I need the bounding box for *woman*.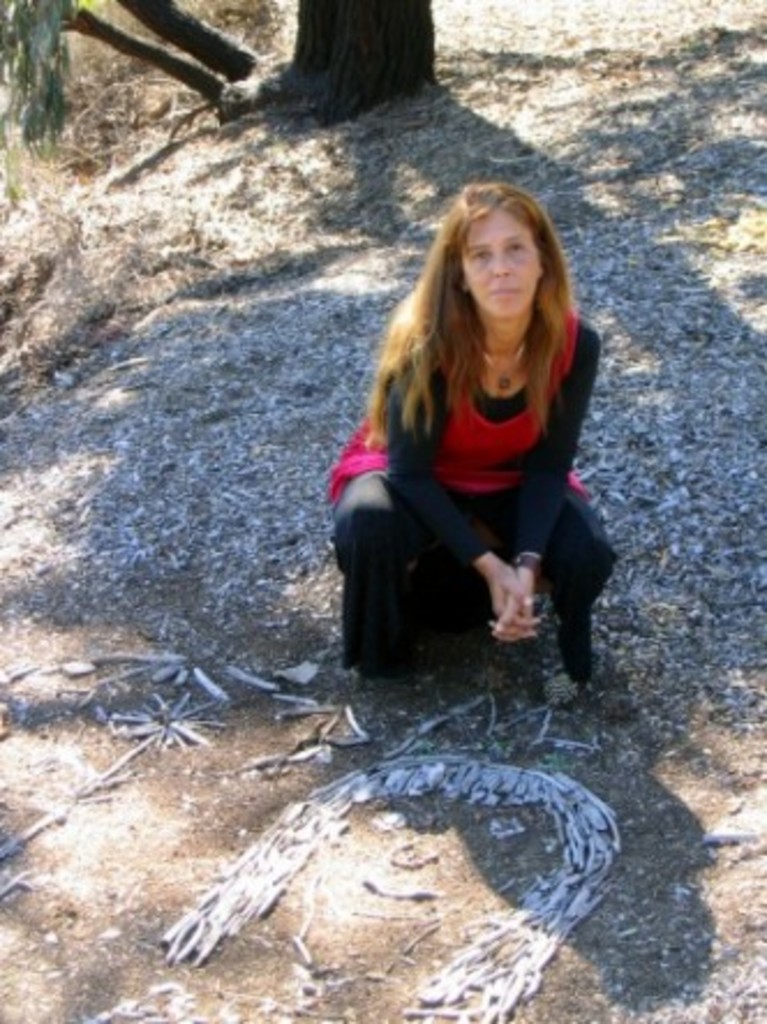
Here it is: rect(310, 169, 621, 682).
